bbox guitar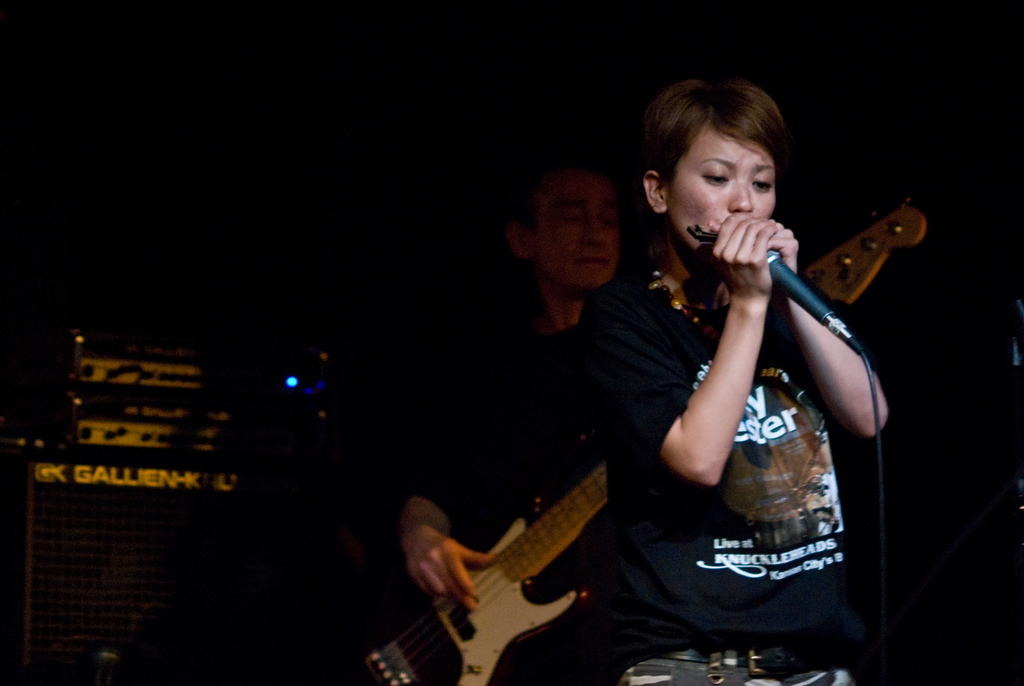
340/190/927/685
